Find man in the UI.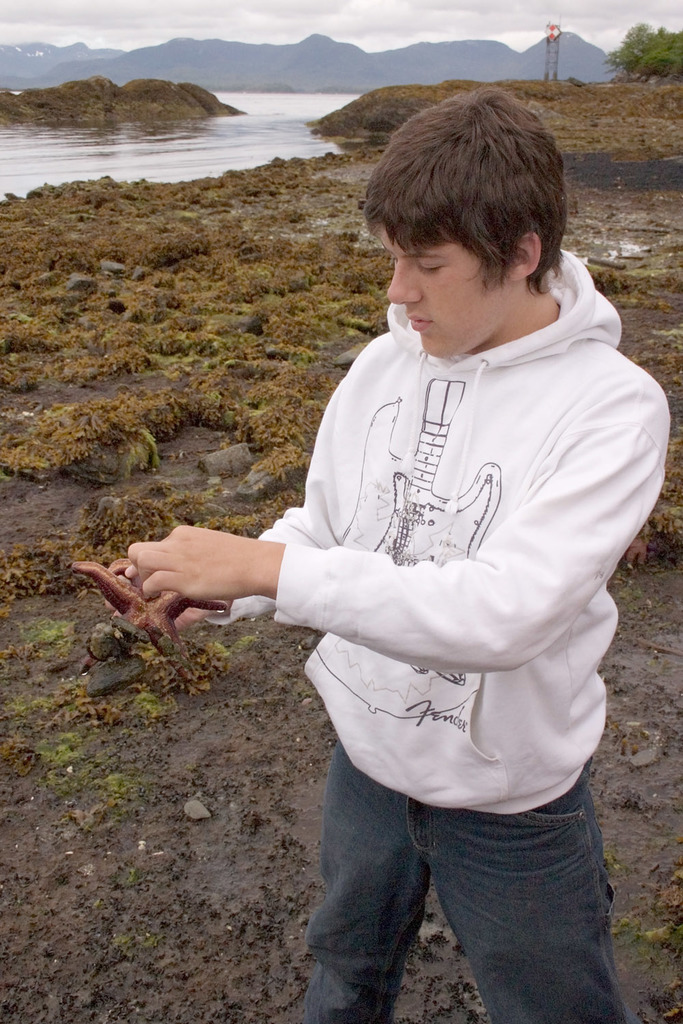
UI element at (121, 70, 667, 1023).
